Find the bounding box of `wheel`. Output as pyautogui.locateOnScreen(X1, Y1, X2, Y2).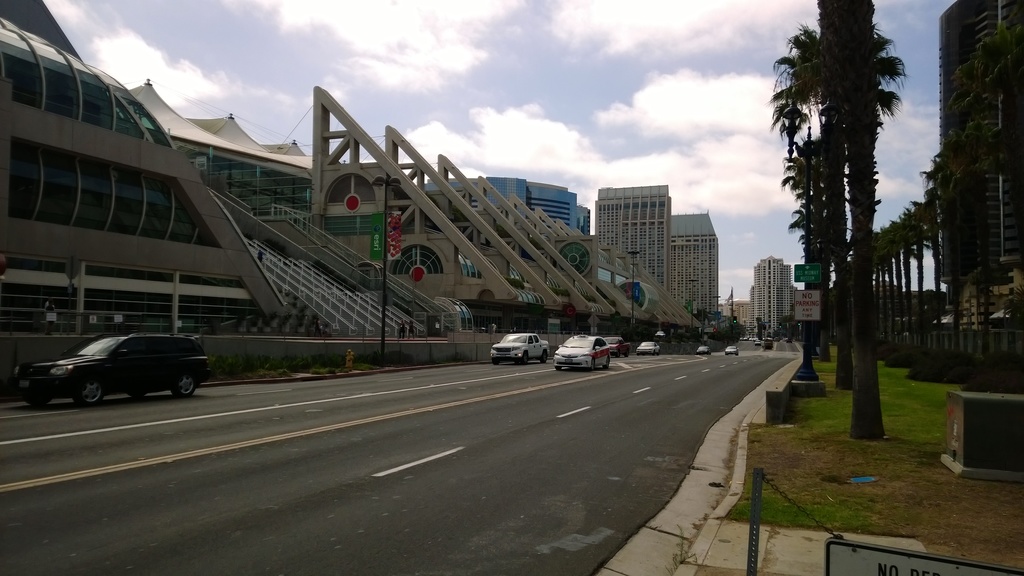
pyautogui.locateOnScreen(125, 387, 150, 397).
